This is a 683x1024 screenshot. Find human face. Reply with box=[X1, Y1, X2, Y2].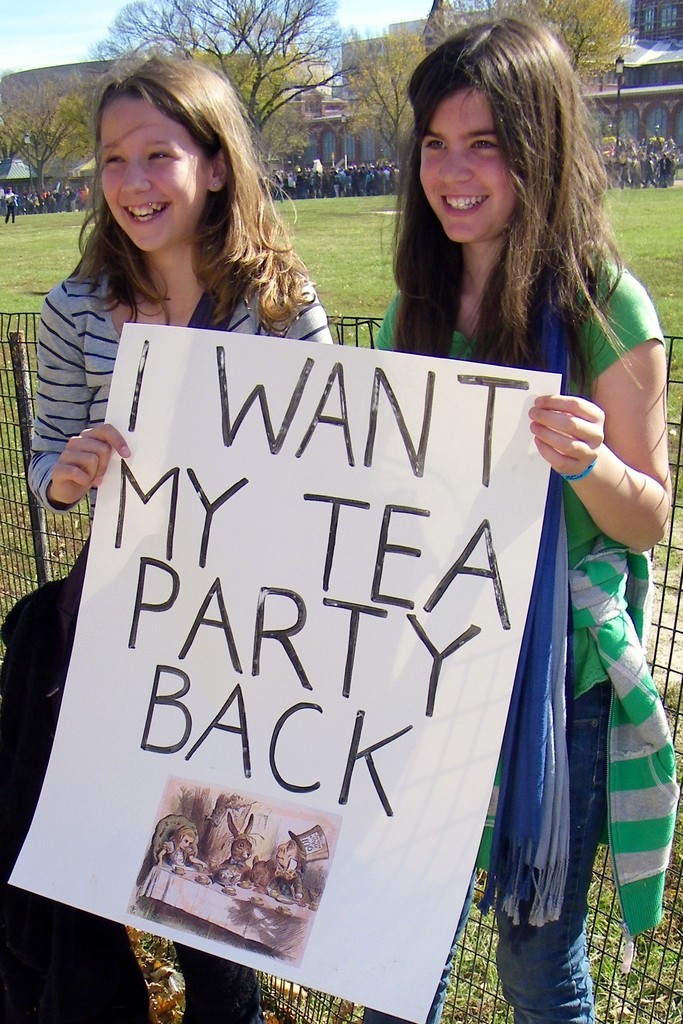
box=[97, 87, 207, 243].
